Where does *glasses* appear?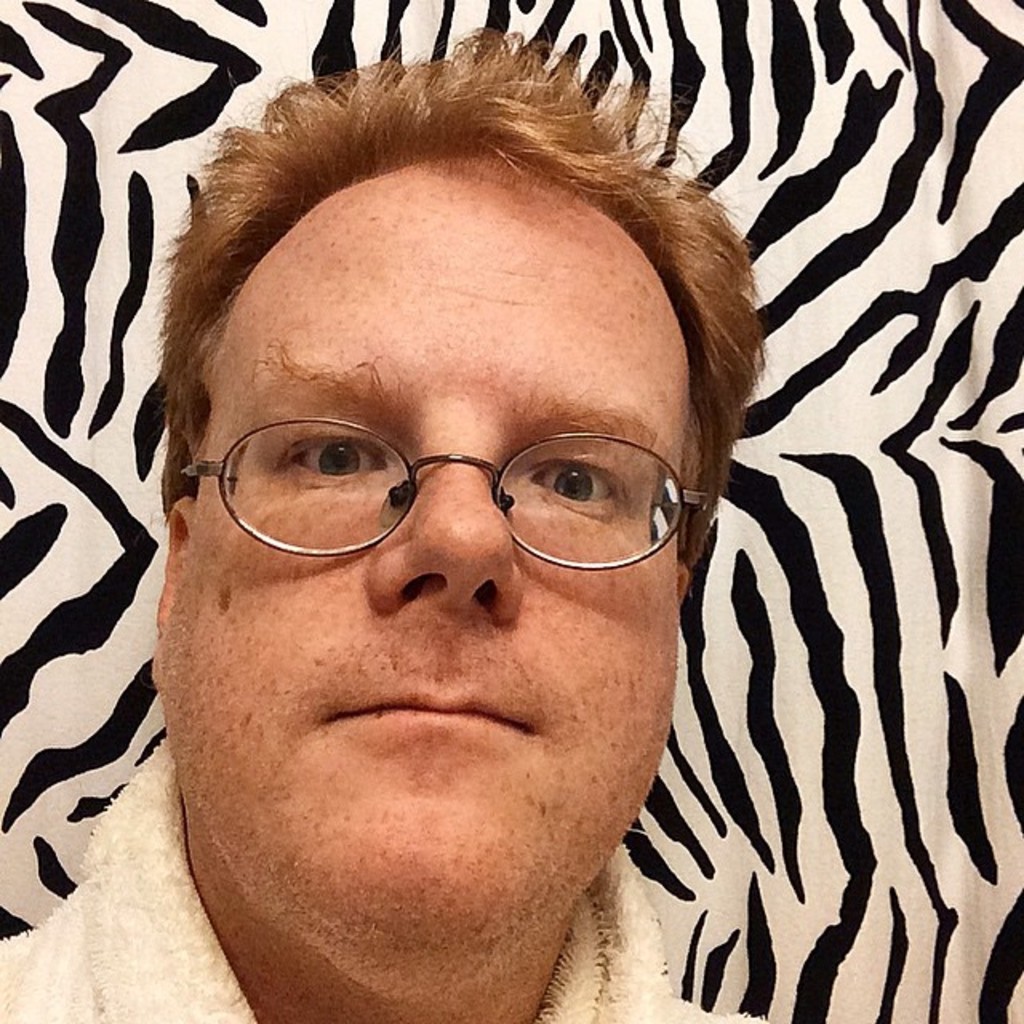
Appears at left=168, top=362, right=723, bottom=578.
